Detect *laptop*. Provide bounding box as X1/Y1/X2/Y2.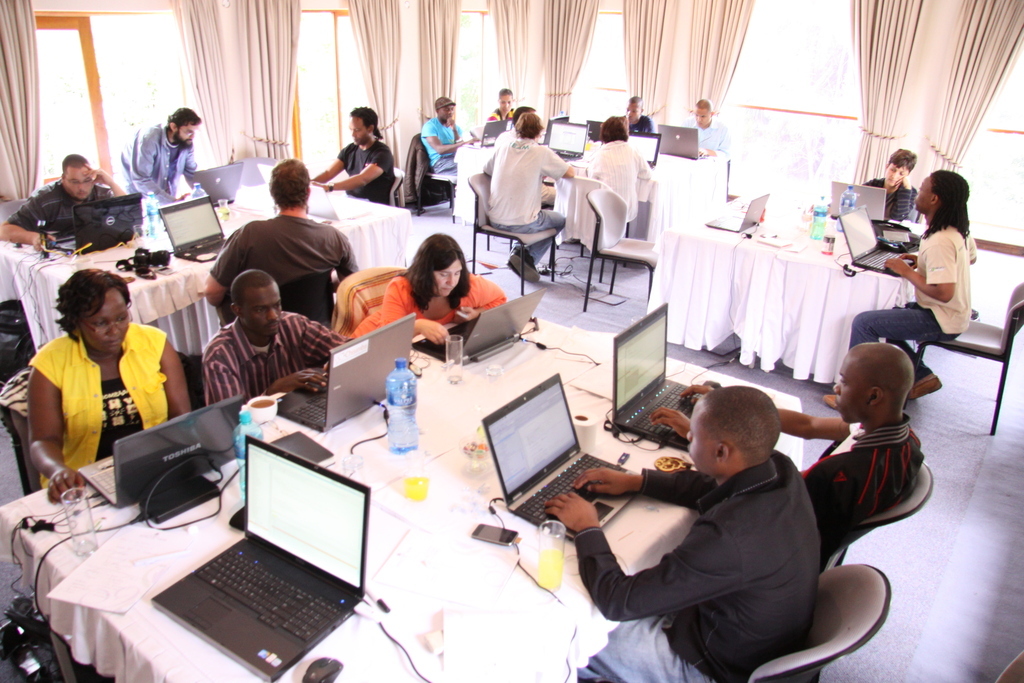
705/190/772/235.
